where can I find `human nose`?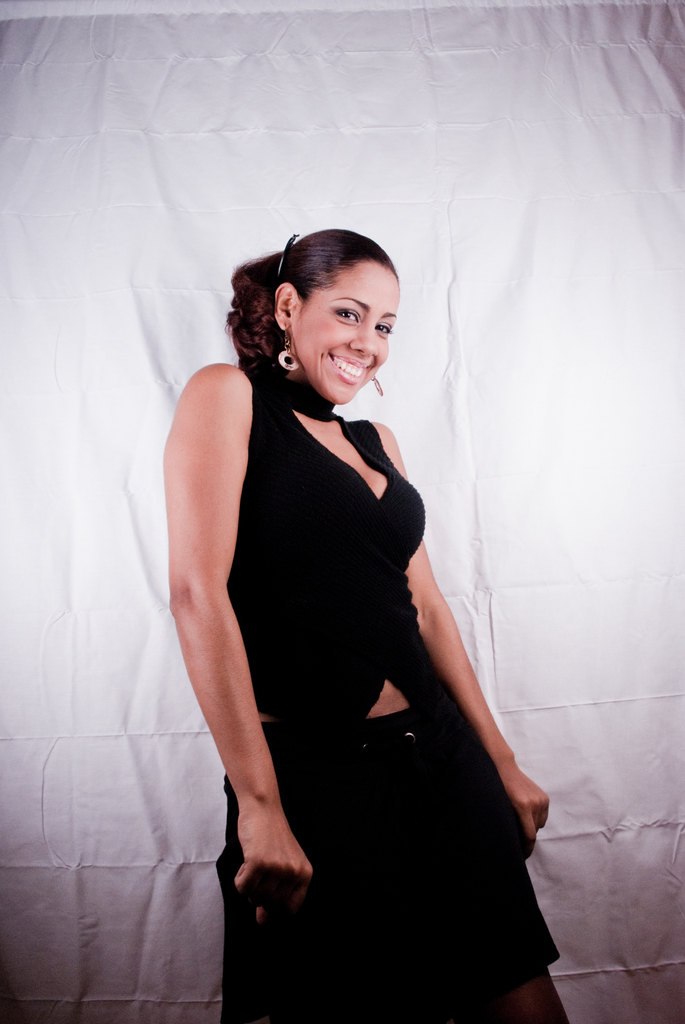
You can find it at crop(350, 317, 375, 356).
